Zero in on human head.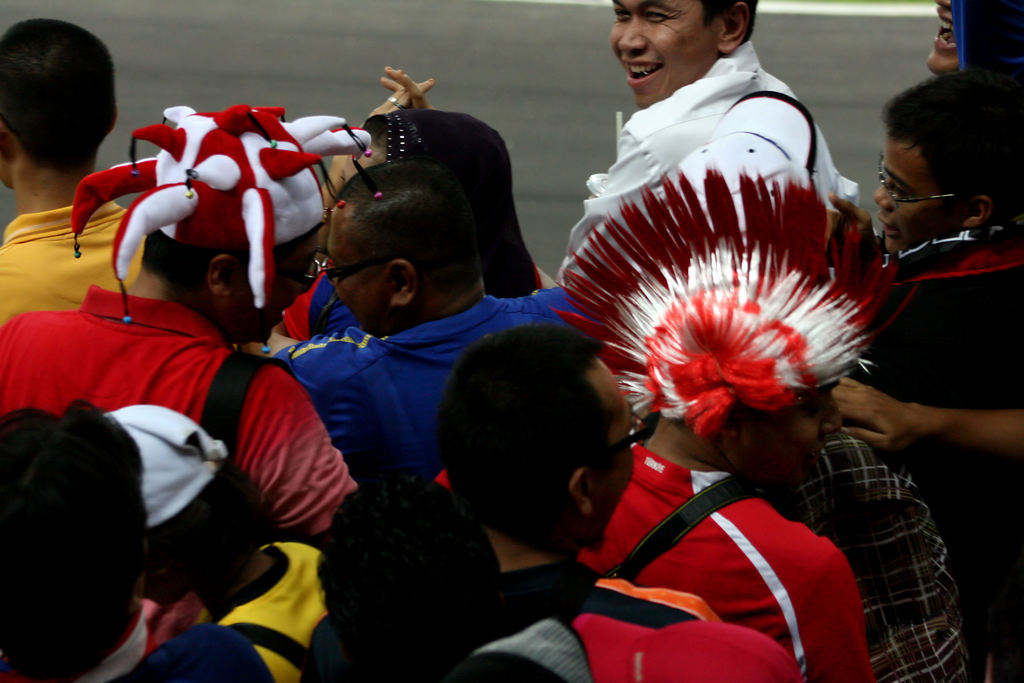
Zeroed in: 429/325/638/556.
